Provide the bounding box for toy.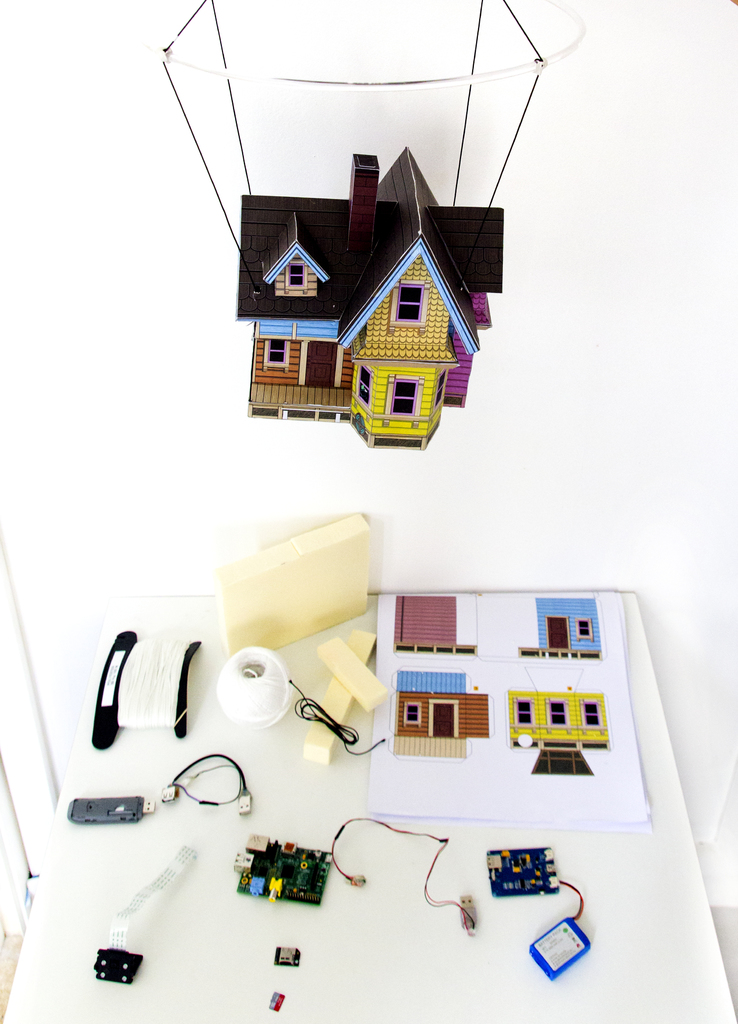
BBox(232, 146, 506, 452).
